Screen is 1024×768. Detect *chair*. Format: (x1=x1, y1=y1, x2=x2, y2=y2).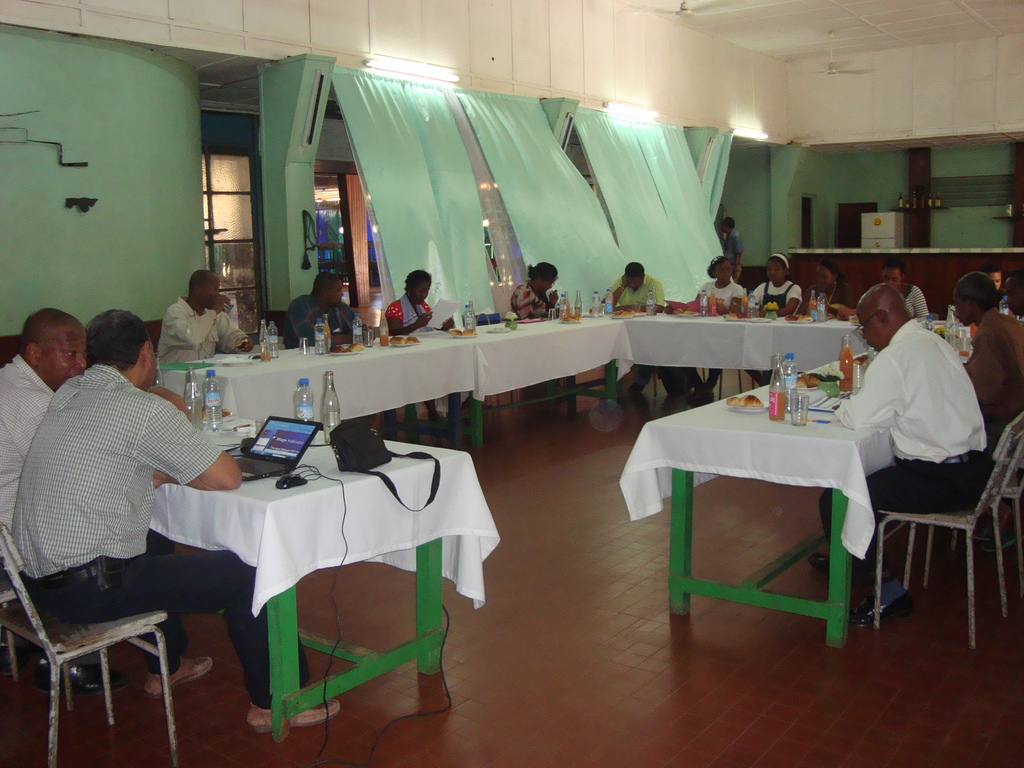
(x1=9, y1=504, x2=188, y2=758).
